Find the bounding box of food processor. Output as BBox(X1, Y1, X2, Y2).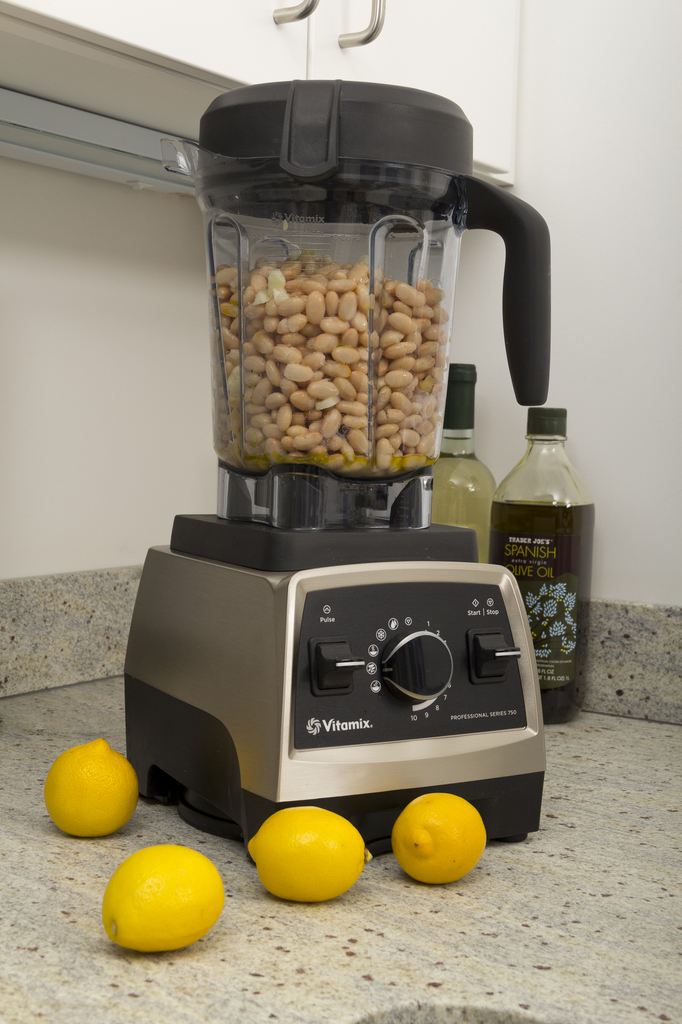
BBox(127, 72, 555, 852).
